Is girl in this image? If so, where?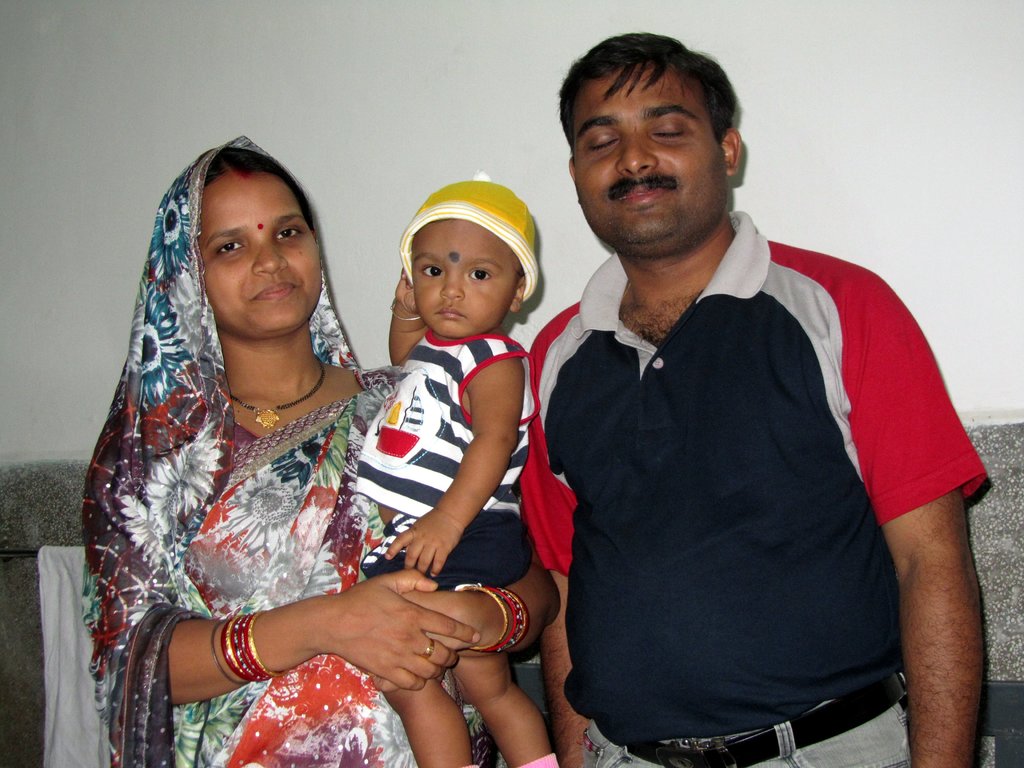
Yes, at 353 170 564 767.
